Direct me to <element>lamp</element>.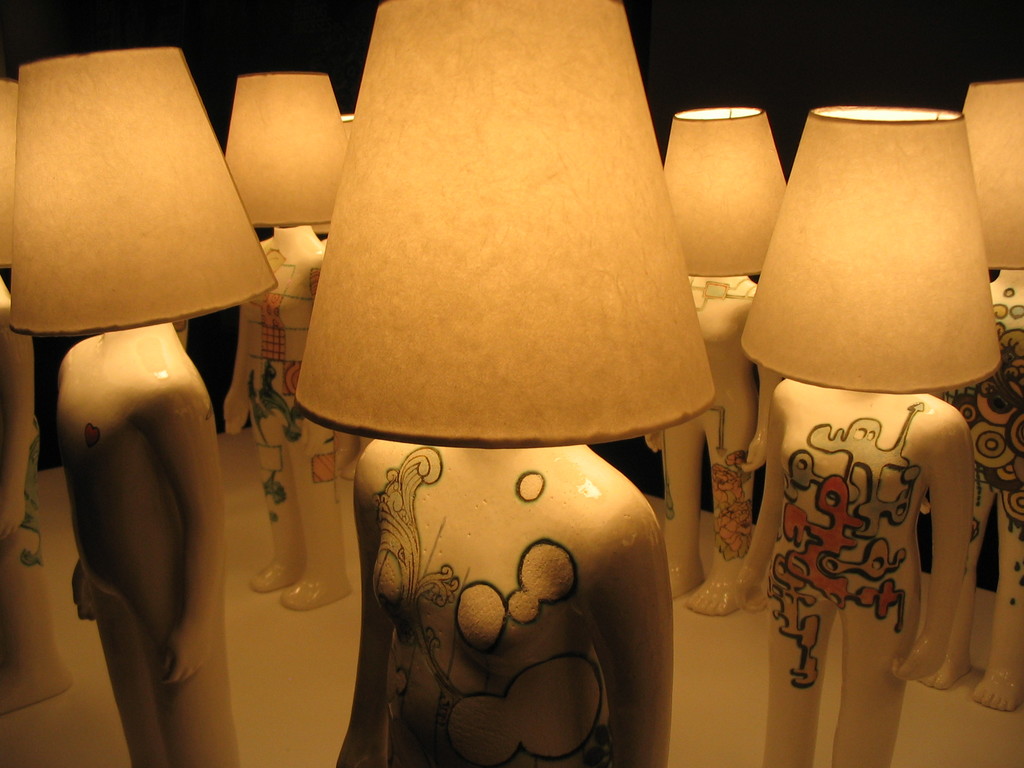
Direction: crop(963, 80, 1023, 266).
